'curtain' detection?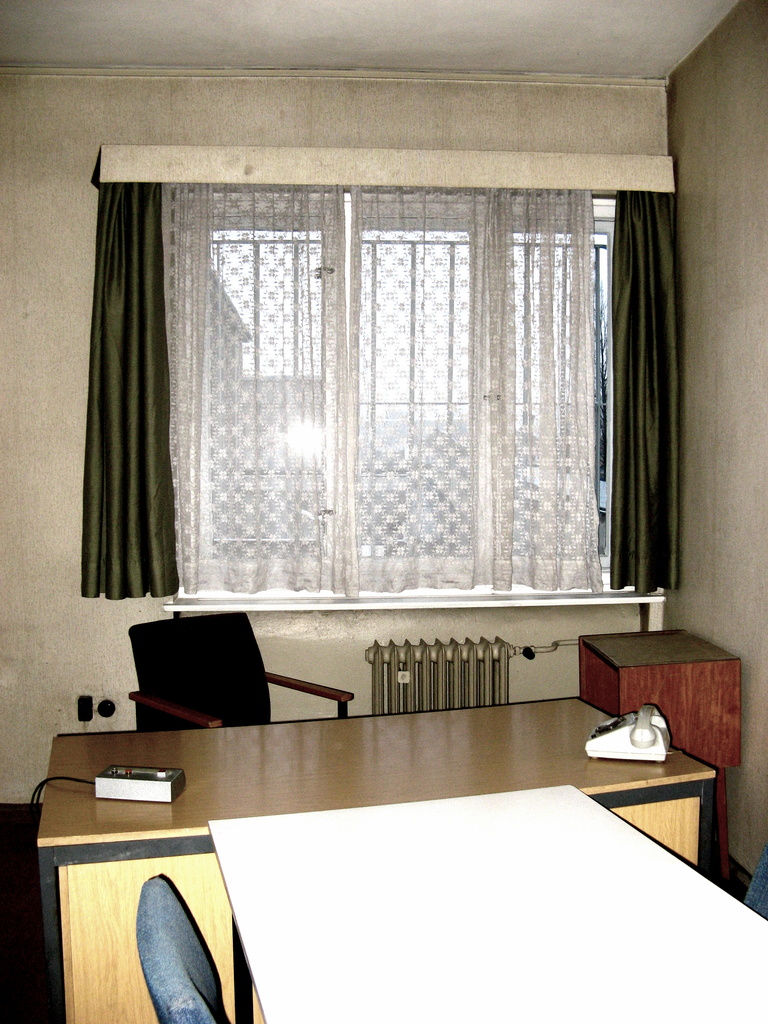
(72,196,691,570)
